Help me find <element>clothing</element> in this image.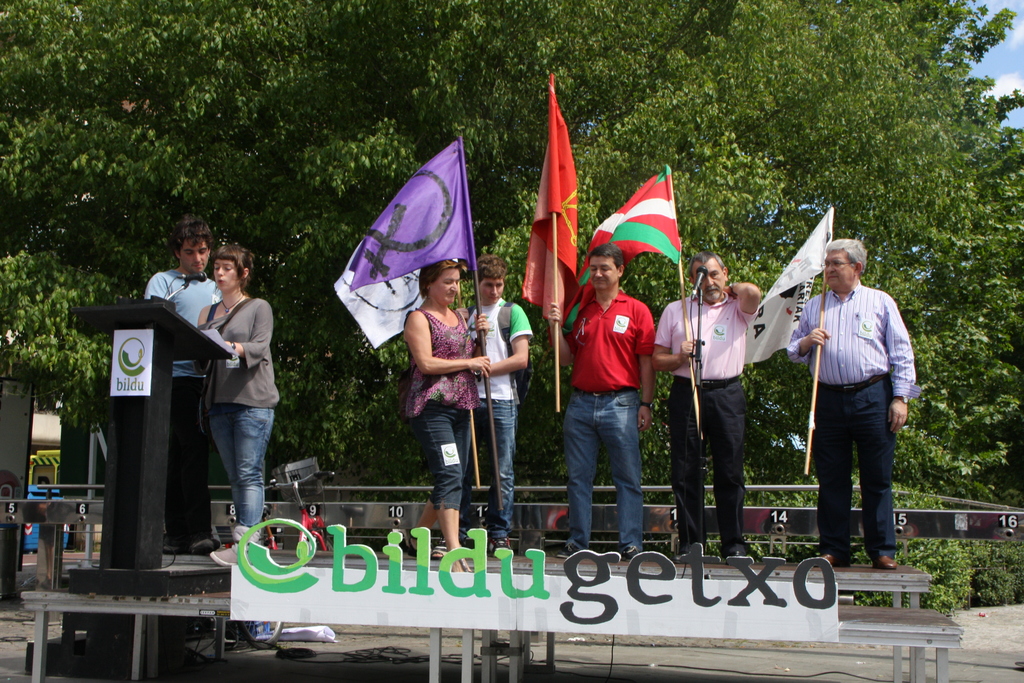
Found it: (x1=790, y1=282, x2=911, y2=555).
